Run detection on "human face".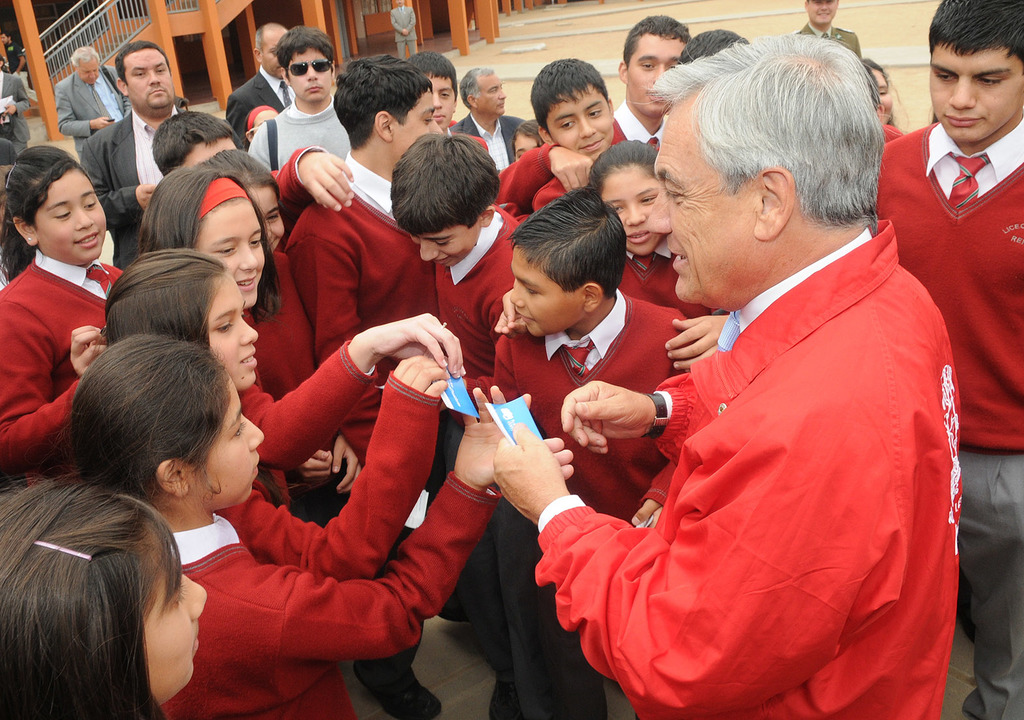
Result: pyautogui.locateOnScreen(392, 213, 487, 279).
